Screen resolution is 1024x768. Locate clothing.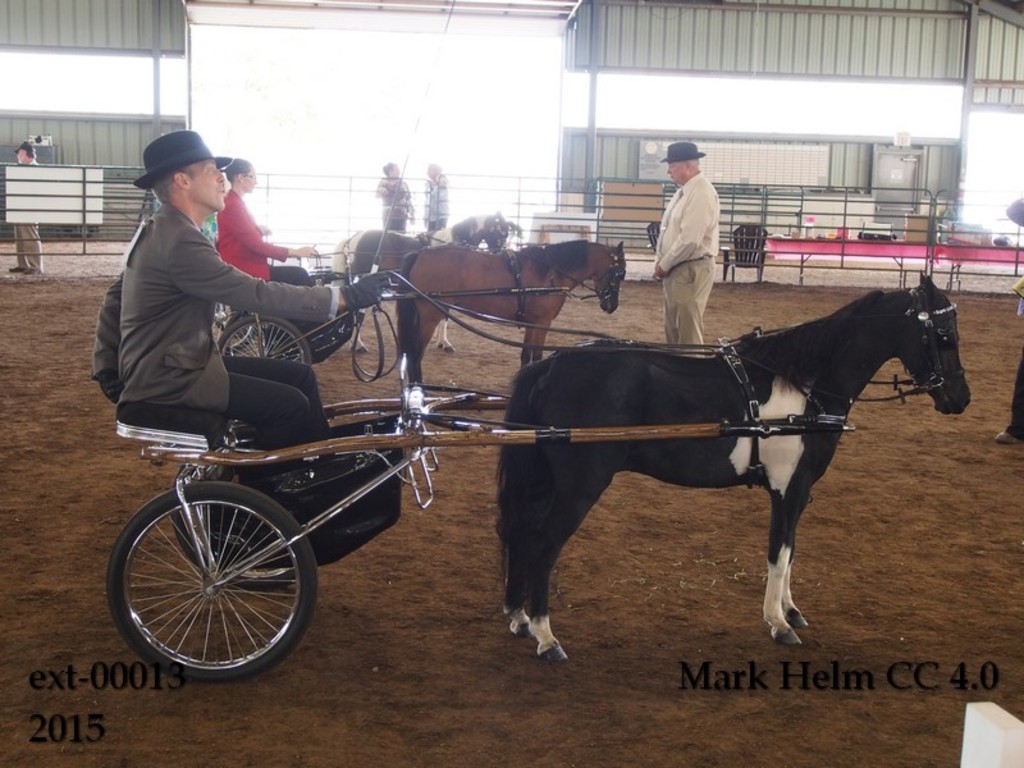
218, 187, 315, 340.
